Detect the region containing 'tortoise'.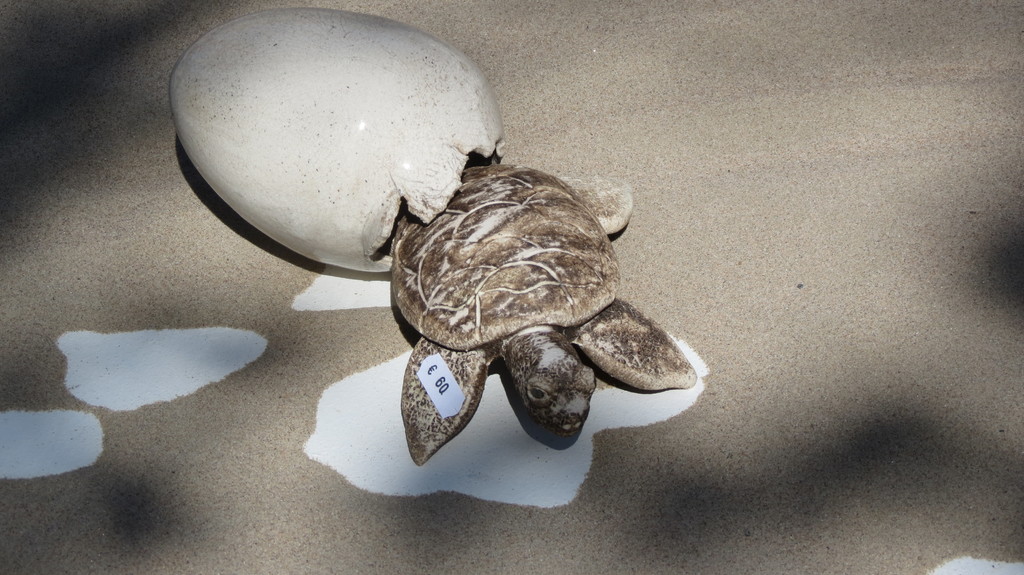
[388,160,699,466].
